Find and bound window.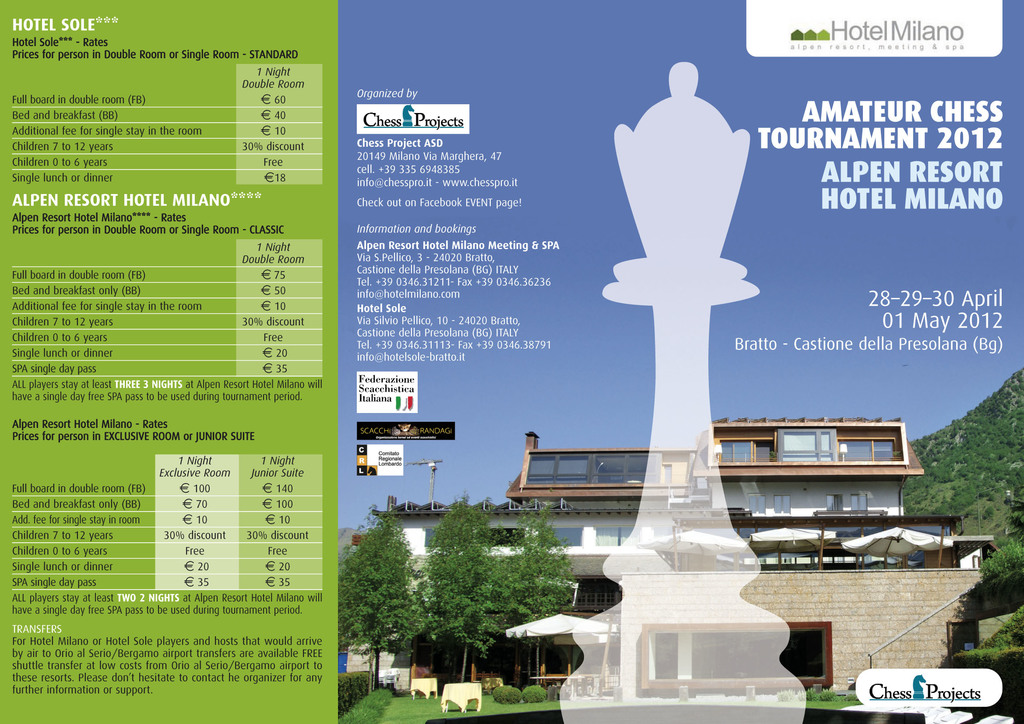
Bound: 778:432:834:465.
